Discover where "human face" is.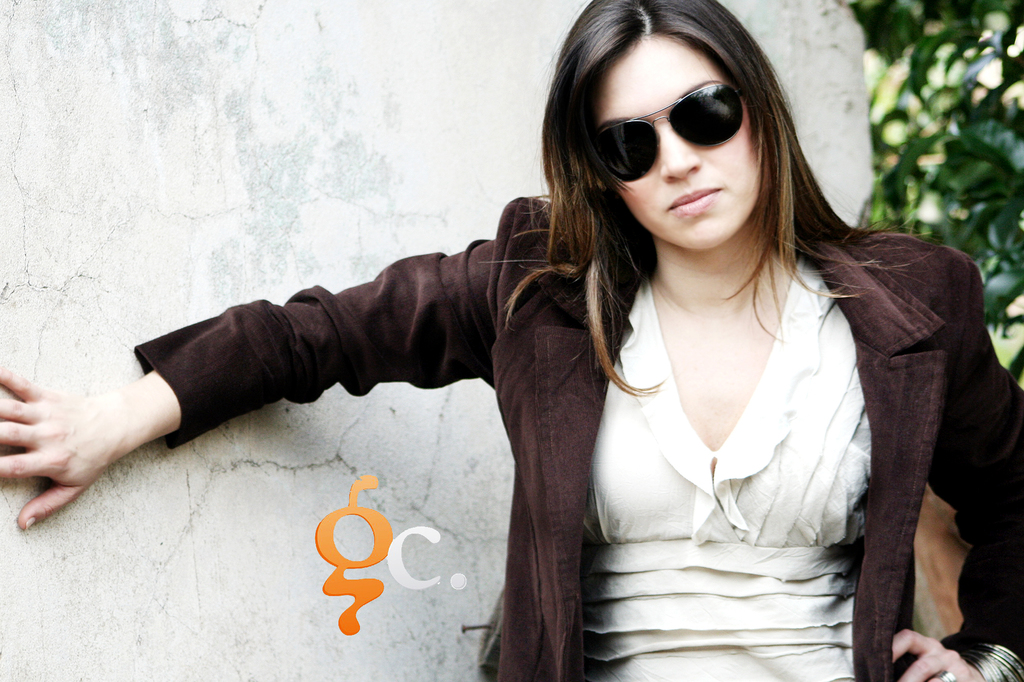
Discovered at (x1=597, y1=35, x2=762, y2=250).
